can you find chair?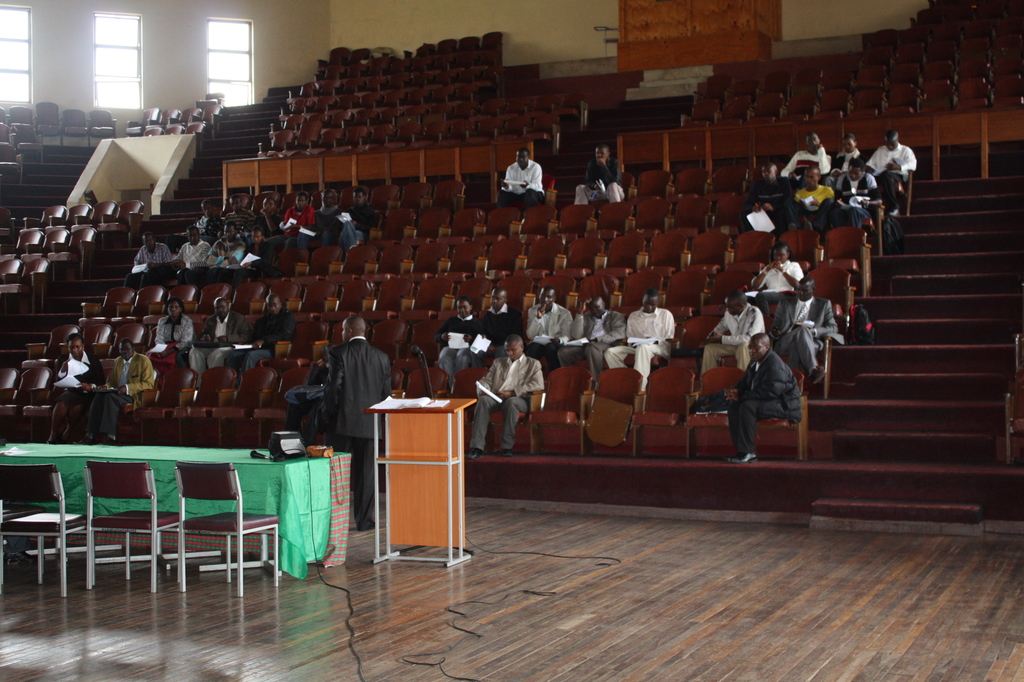
Yes, bounding box: [left=4, top=223, right=35, bottom=259].
